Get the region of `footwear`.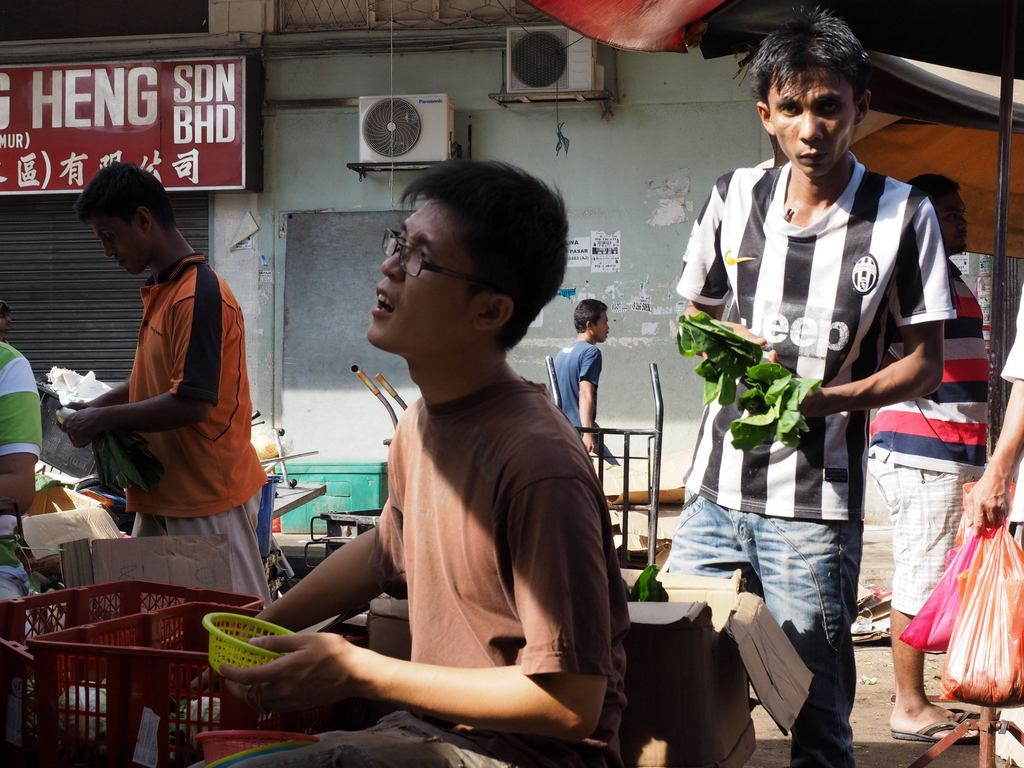
{"x1": 886, "y1": 708, "x2": 977, "y2": 744}.
